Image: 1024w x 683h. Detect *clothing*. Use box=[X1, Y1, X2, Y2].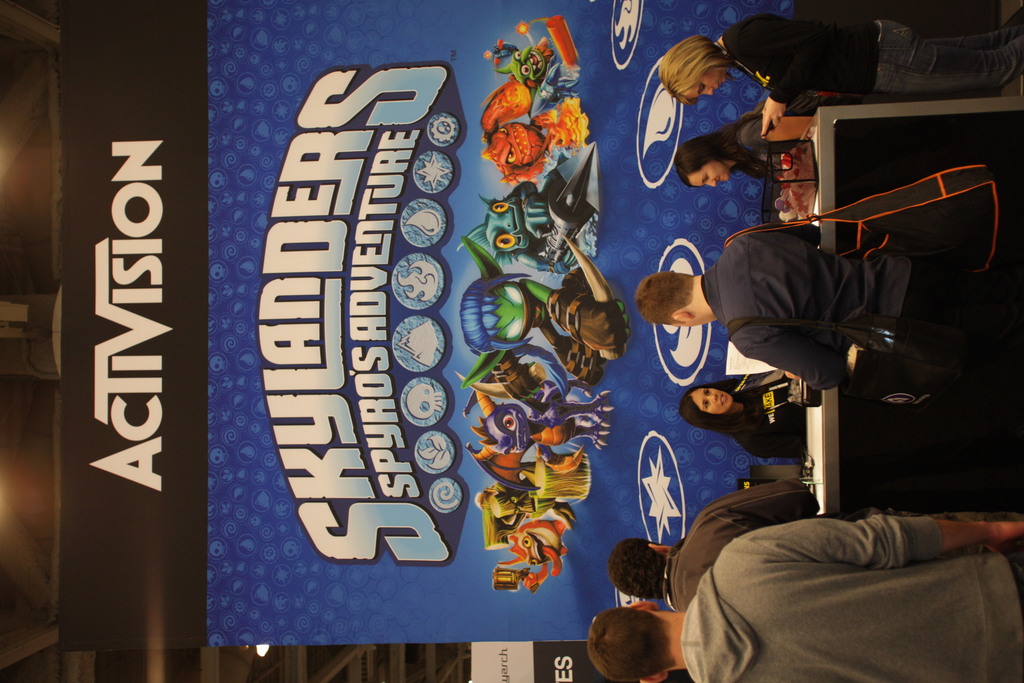
box=[678, 508, 1023, 682].
